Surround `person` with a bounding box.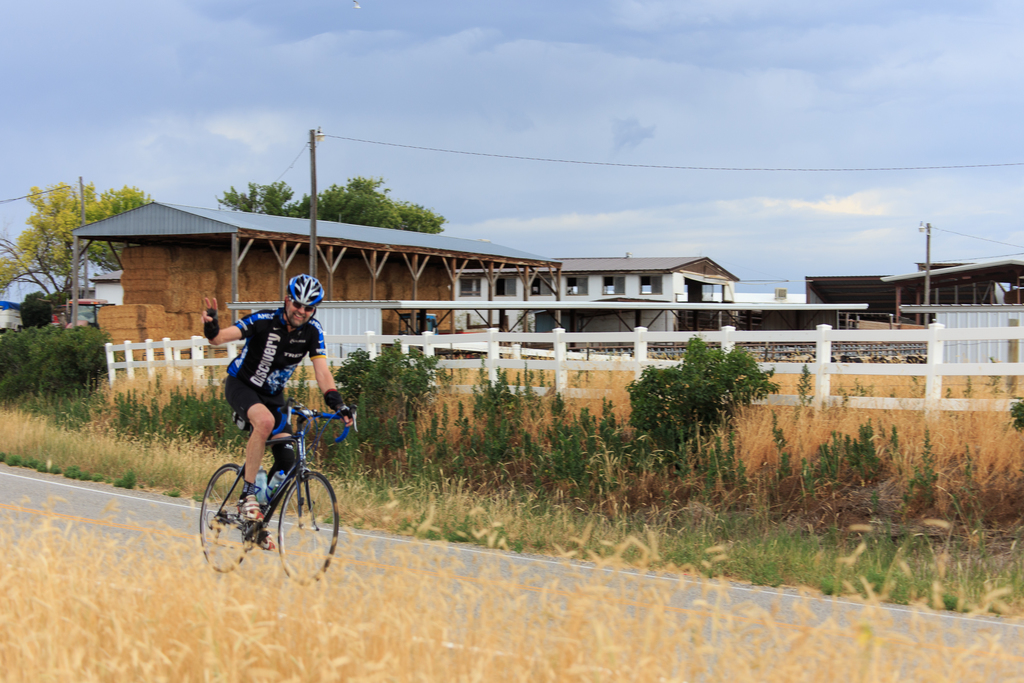
Rect(200, 280, 349, 549).
